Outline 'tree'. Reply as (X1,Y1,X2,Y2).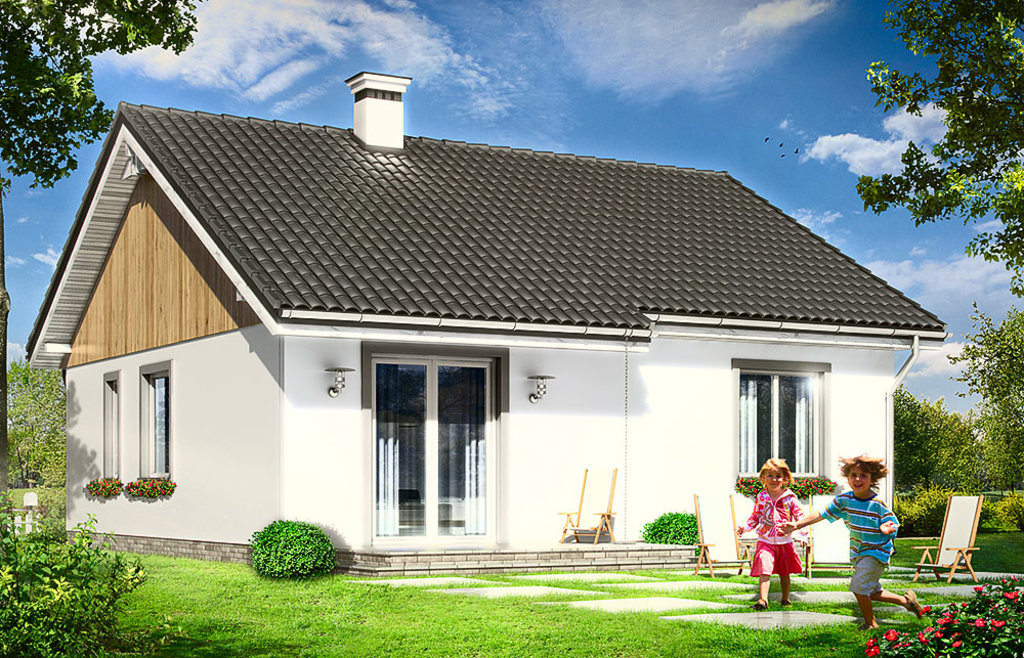
(858,0,1023,295).
